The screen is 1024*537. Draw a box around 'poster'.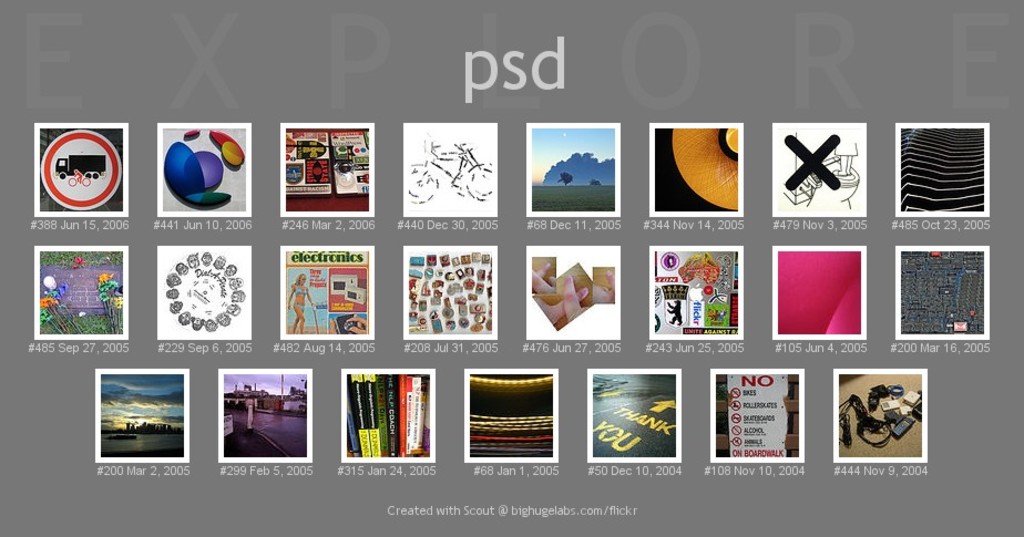
(587, 369, 679, 461).
